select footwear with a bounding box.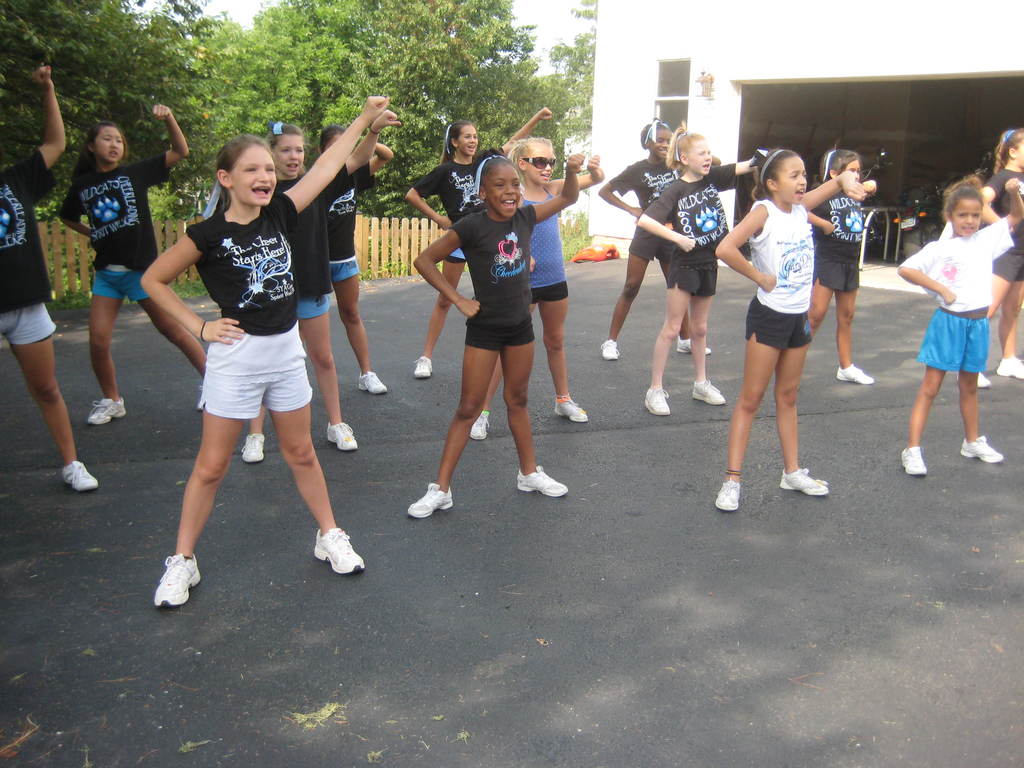
x1=238 y1=433 x2=266 y2=462.
